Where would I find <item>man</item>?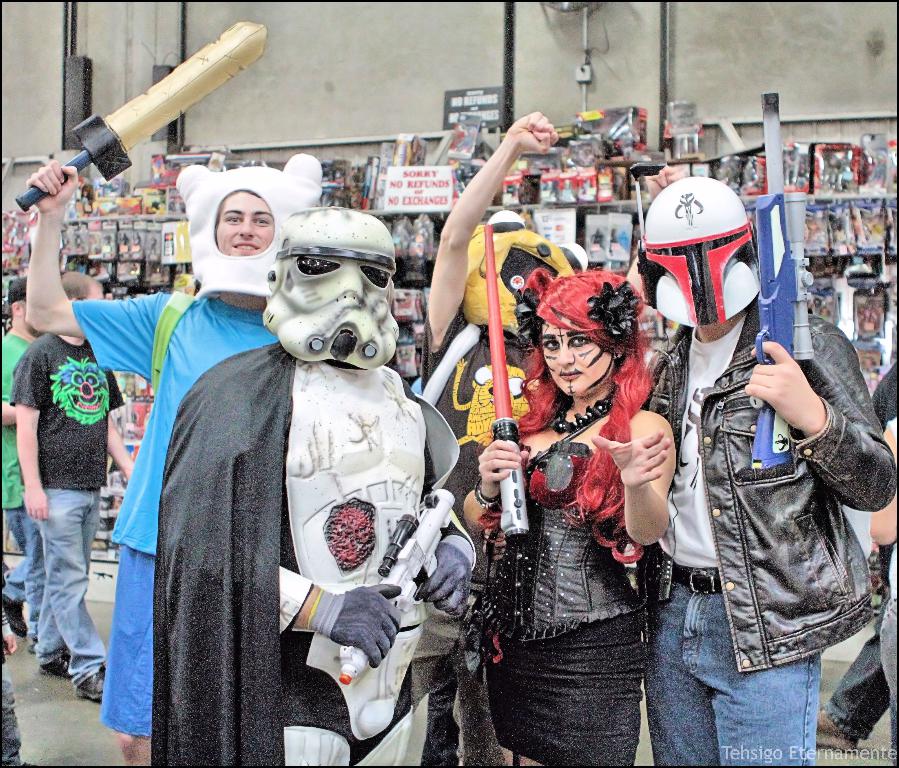
At select_region(9, 267, 139, 714).
